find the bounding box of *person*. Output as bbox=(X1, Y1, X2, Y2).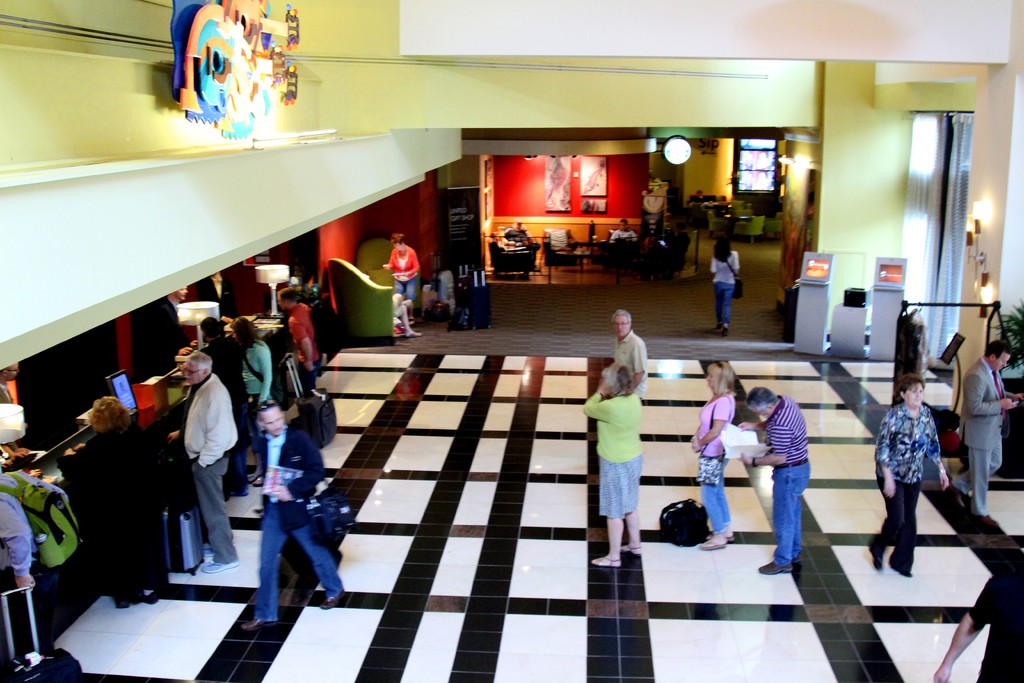
bbox=(0, 366, 33, 462).
